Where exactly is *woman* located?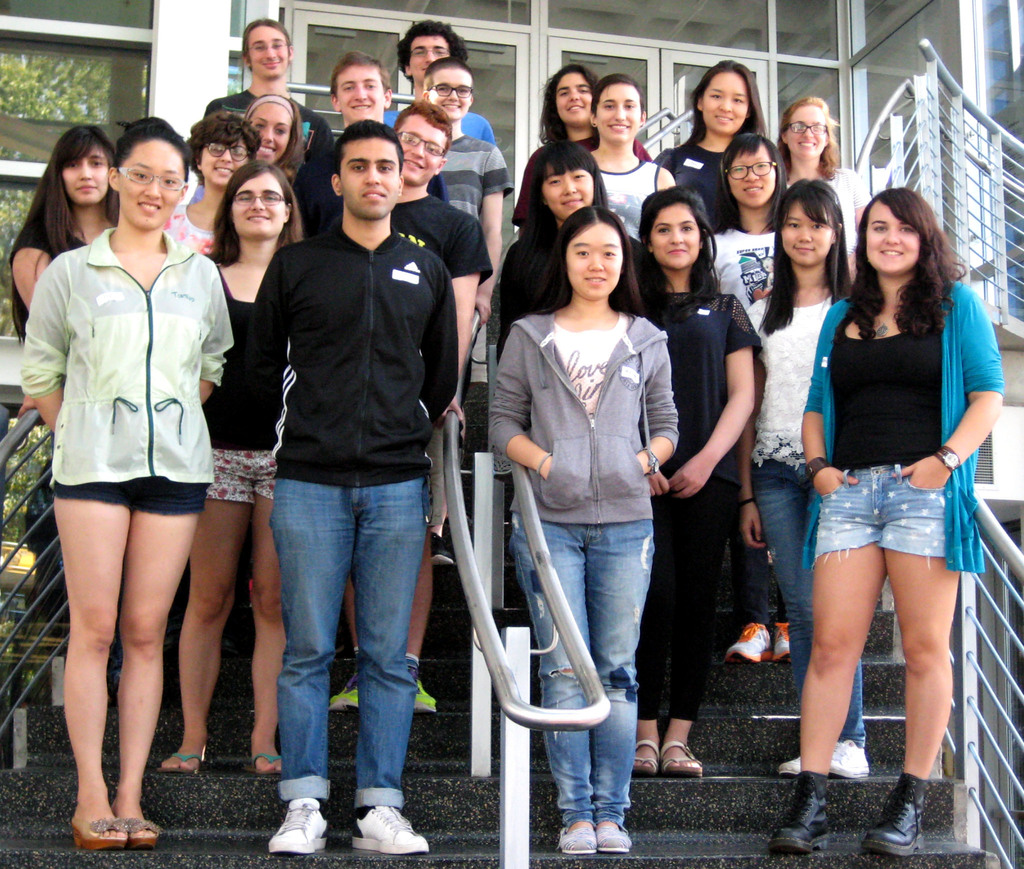
Its bounding box is (left=739, top=175, right=872, bottom=776).
